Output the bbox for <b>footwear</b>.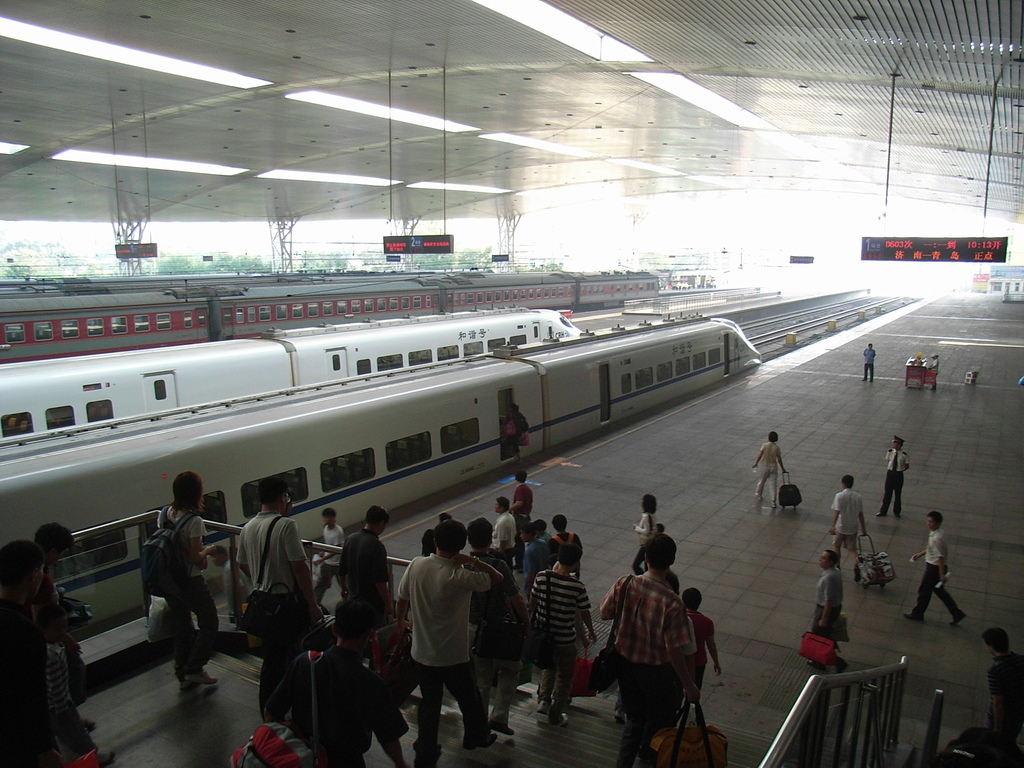
(805,659,825,670).
